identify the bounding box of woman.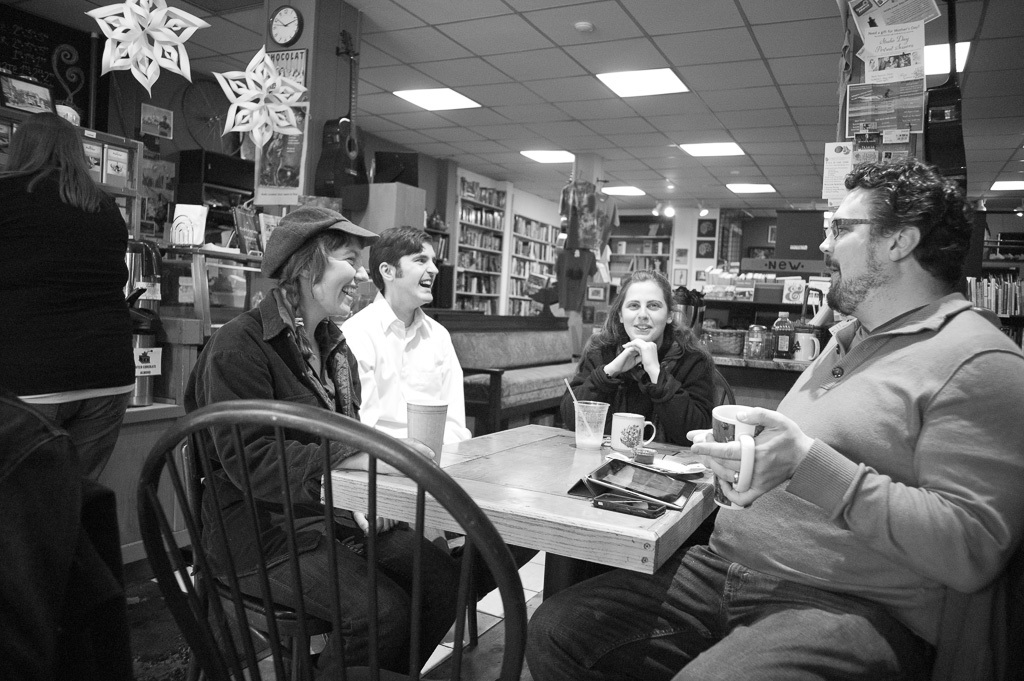
l=187, t=205, r=454, b=680.
